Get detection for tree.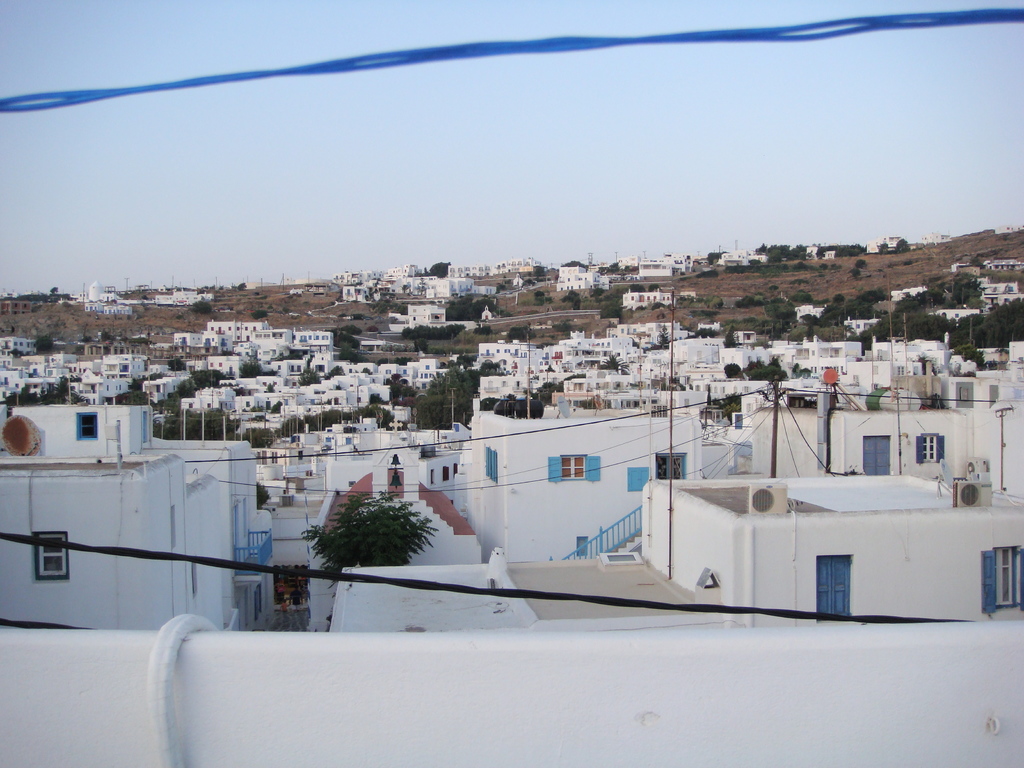
Detection: l=874, t=238, r=888, b=257.
